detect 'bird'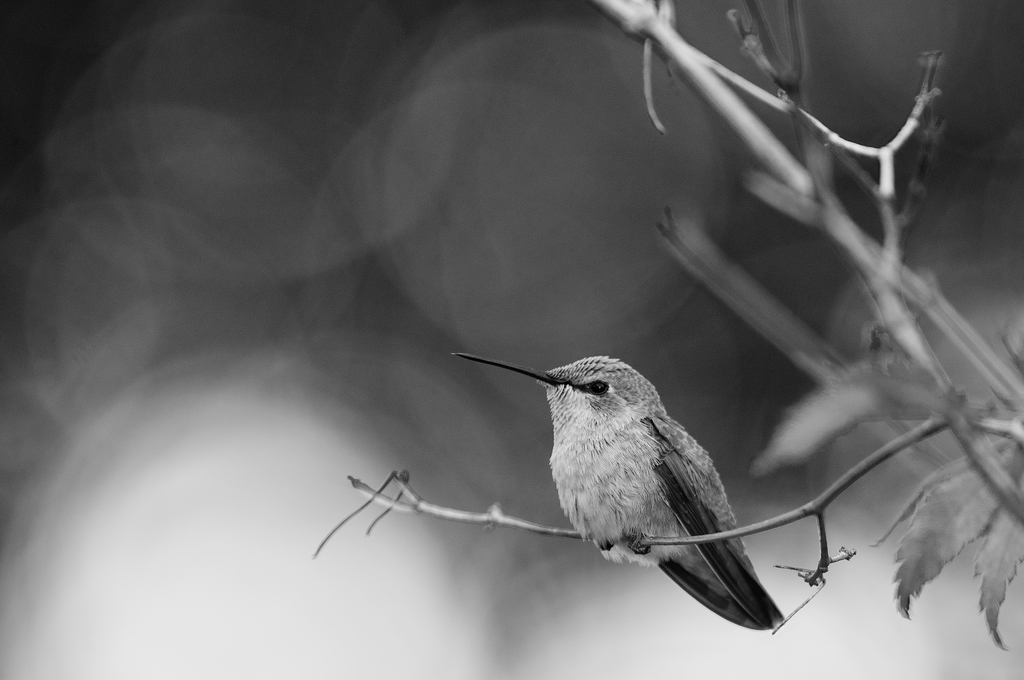
l=467, t=363, r=797, b=617
